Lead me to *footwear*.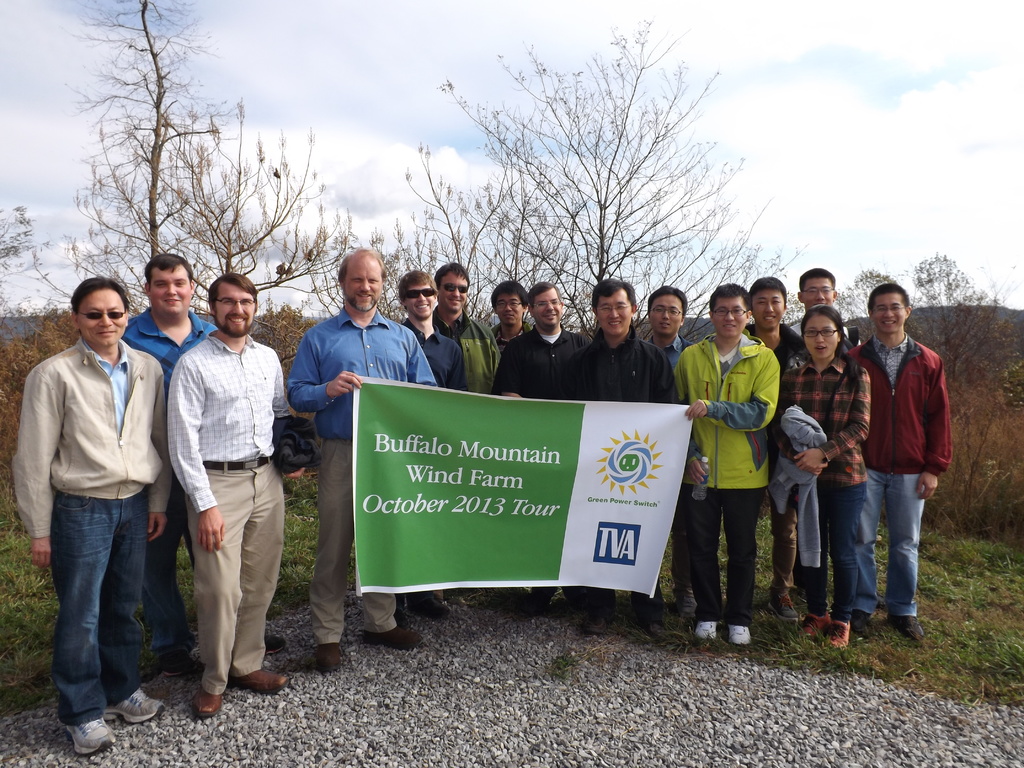
Lead to (851,611,874,643).
